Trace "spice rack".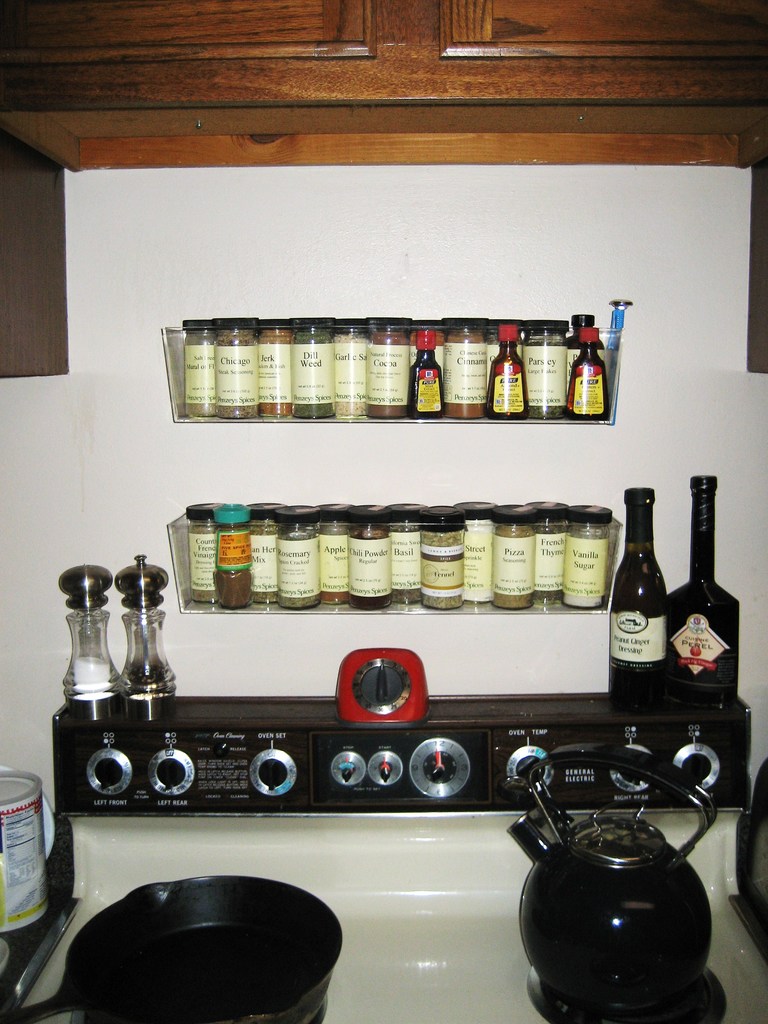
Traced to (x1=183, y1=499, x2=611, y2=615).
